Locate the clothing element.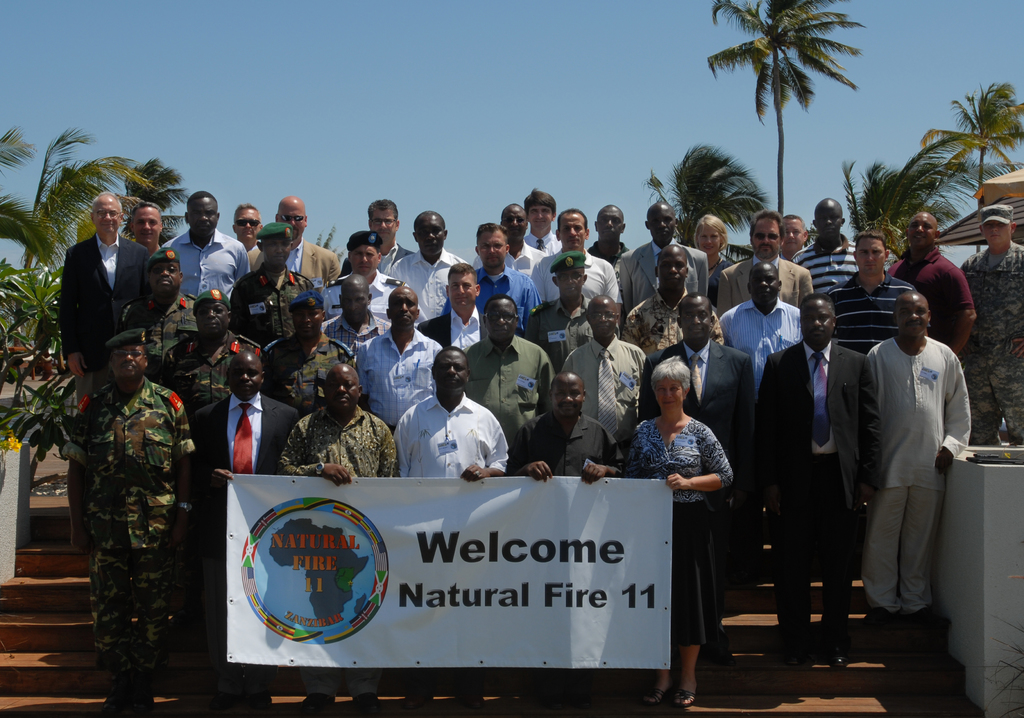
Element bbox: 467:332:552:453.
